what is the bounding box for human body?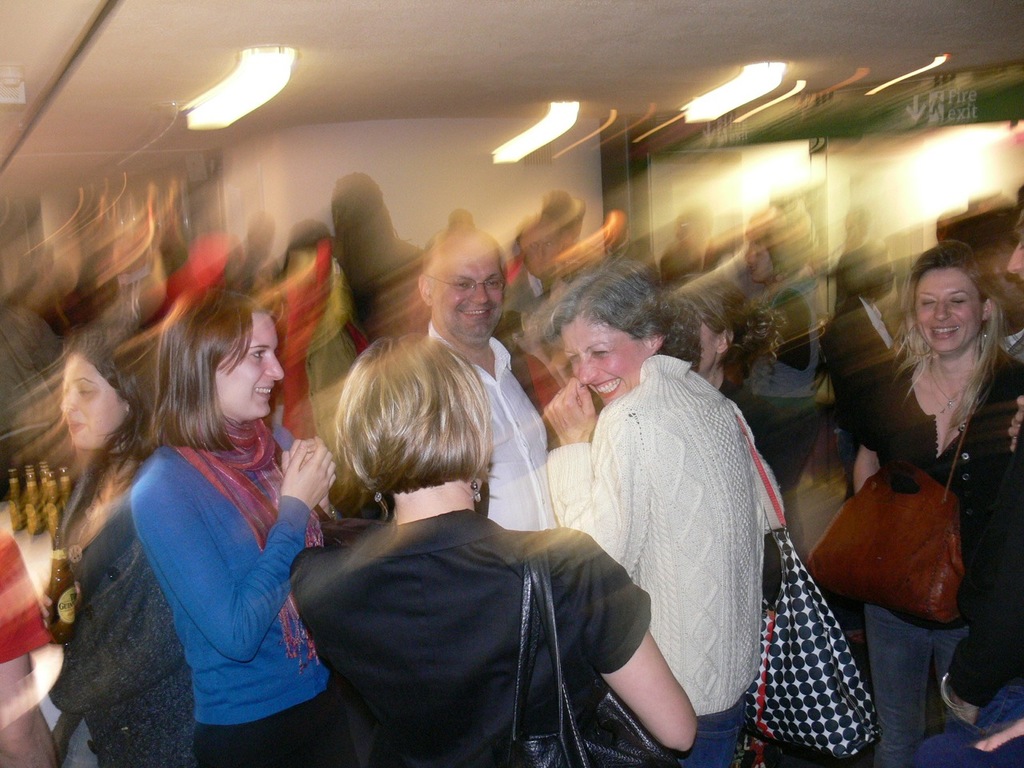
pyautogui.locateOnScreen(738, 275, 822, 485).
